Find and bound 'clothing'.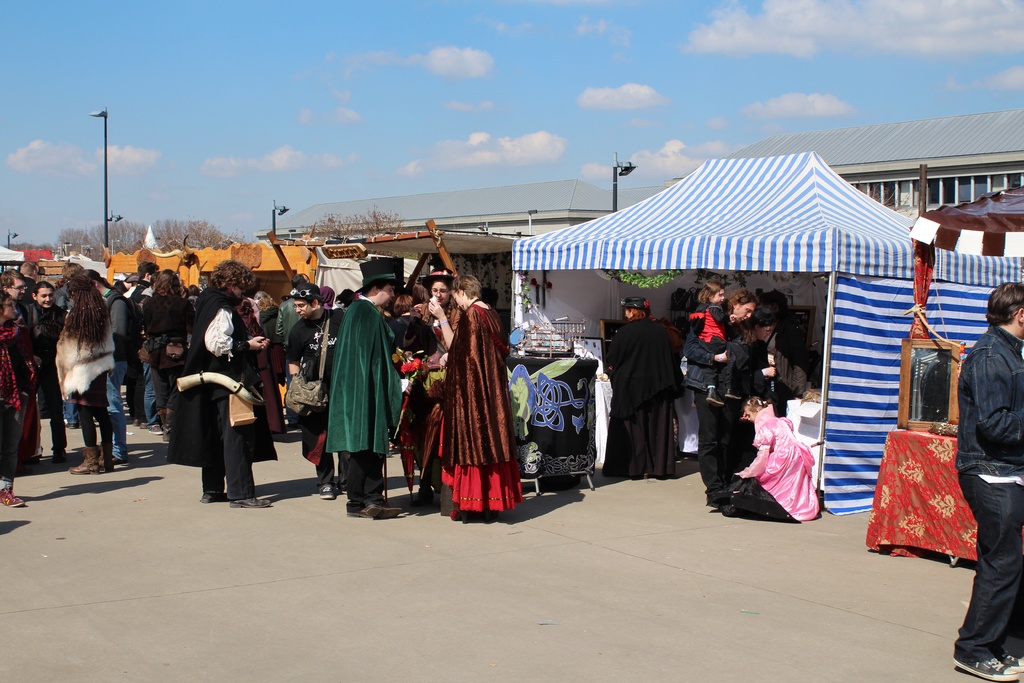
Bound: pyautogui.locateOnScreen(248, 318, 281, 434).
